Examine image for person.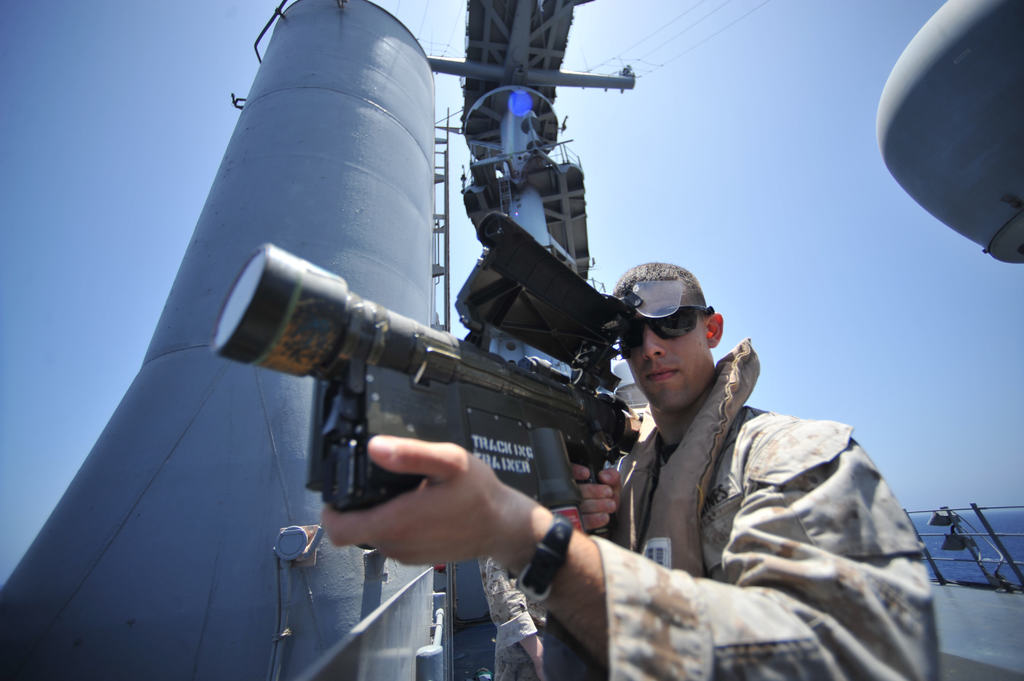
Examination result: box(321, 257, 931, 680).
